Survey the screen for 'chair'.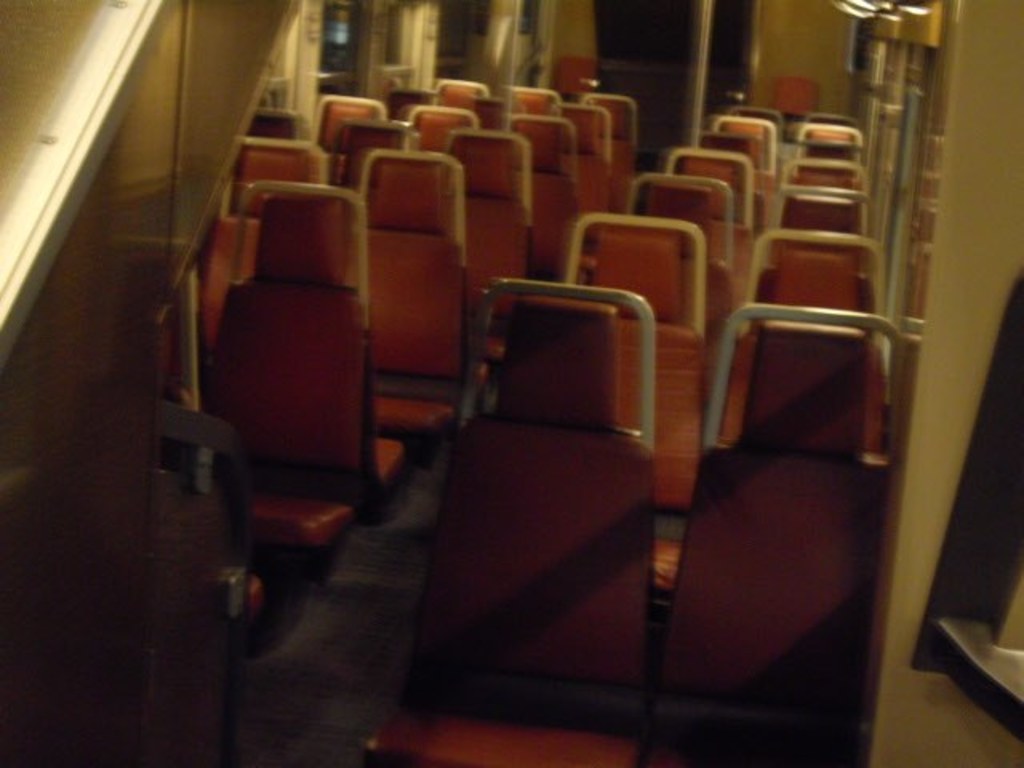
Survey found: l=714, t=112, r=778, b=202.
